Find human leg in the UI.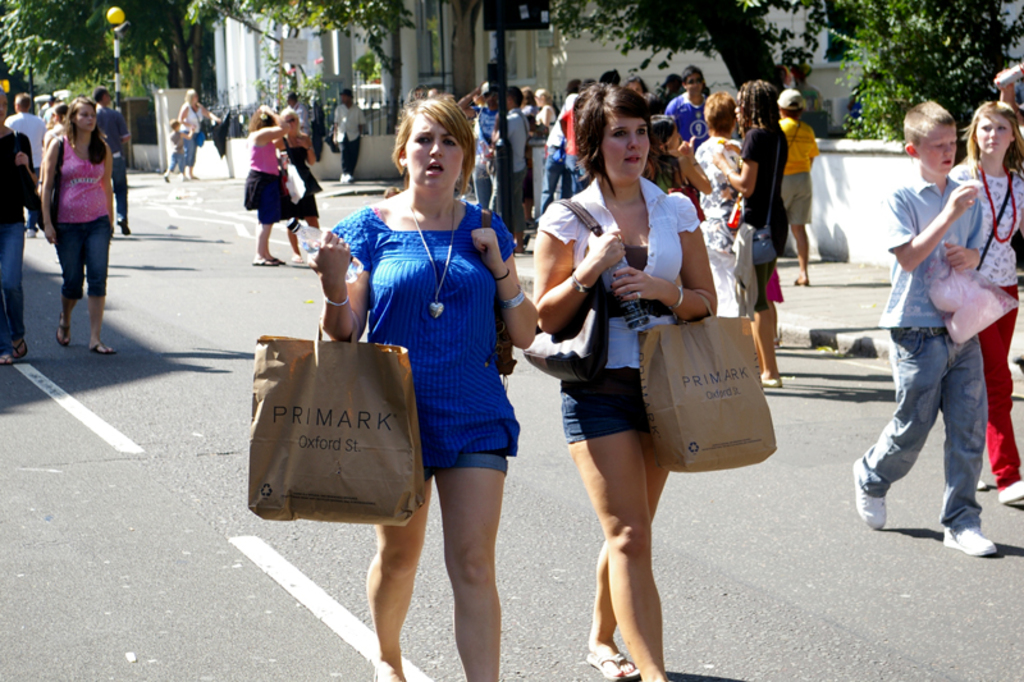
UI element at (262,175,283,264).
